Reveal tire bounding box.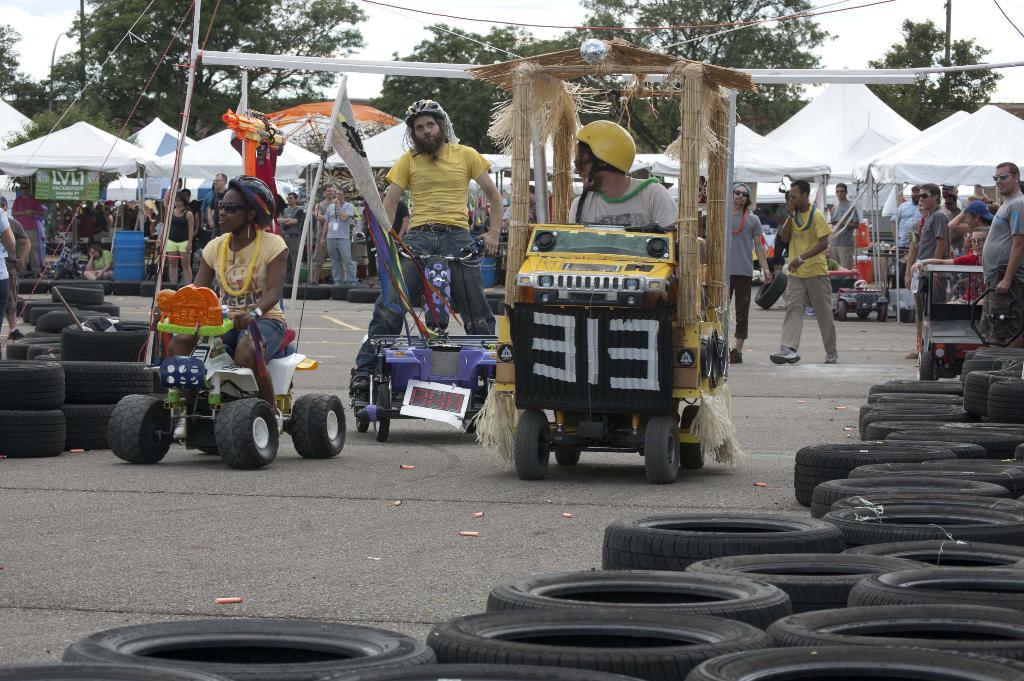
Revealed: 296,283,330,298.
